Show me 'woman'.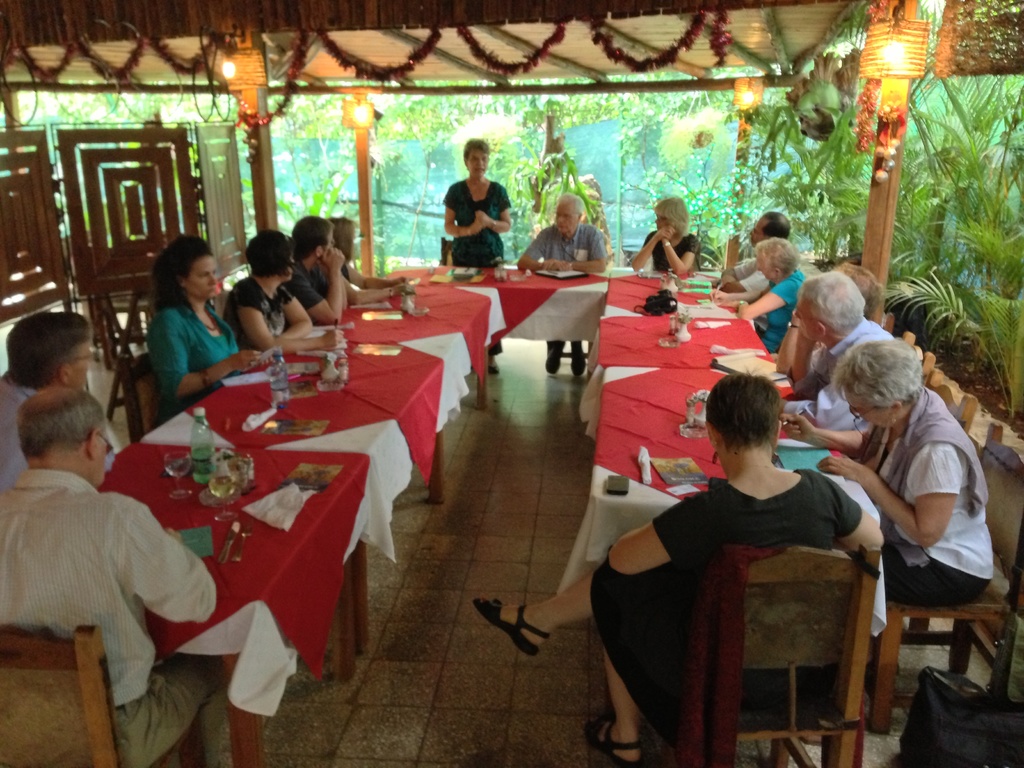
'woman' is here: 332,214,411,303.
